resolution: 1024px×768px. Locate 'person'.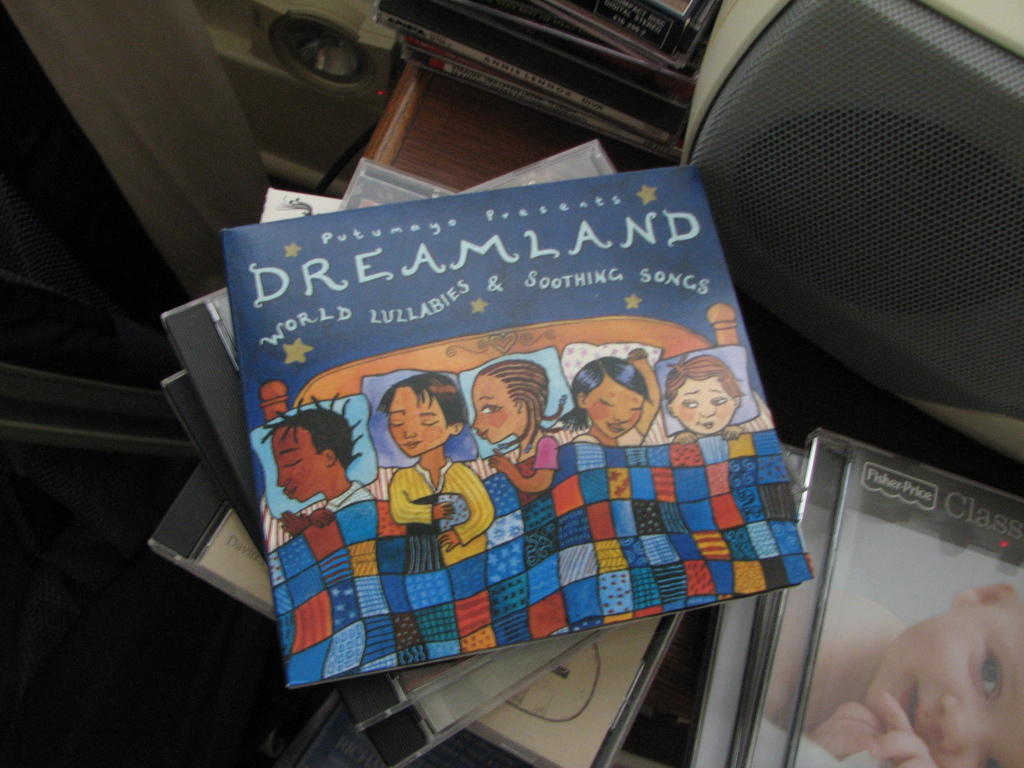
select_region(556, 342, 661, 450).
